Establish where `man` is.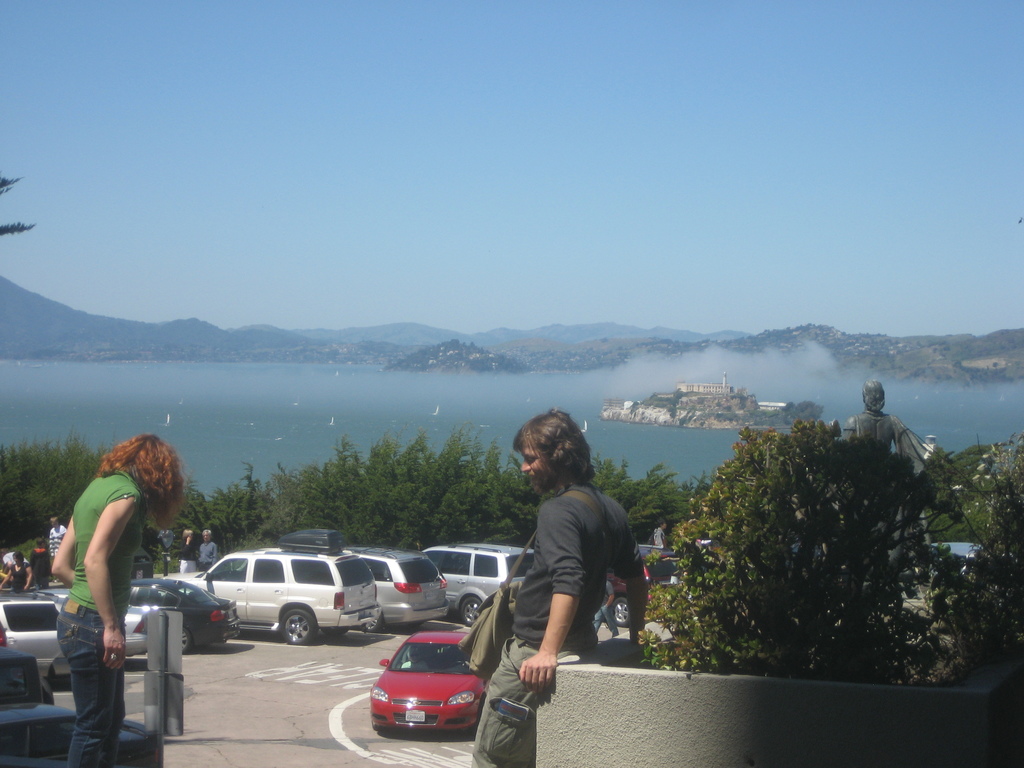
Established at rect(193, 525, 216, 572).
